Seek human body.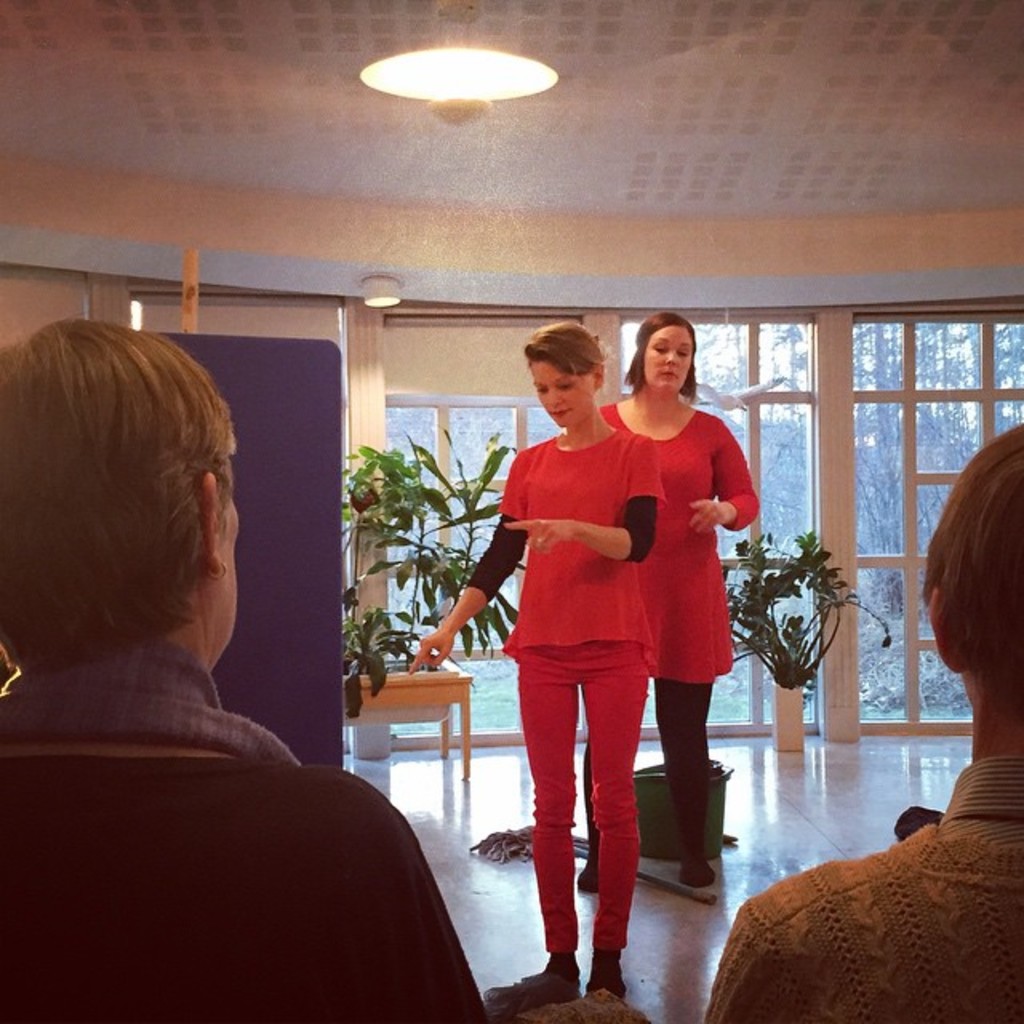
595 390 762 894.
